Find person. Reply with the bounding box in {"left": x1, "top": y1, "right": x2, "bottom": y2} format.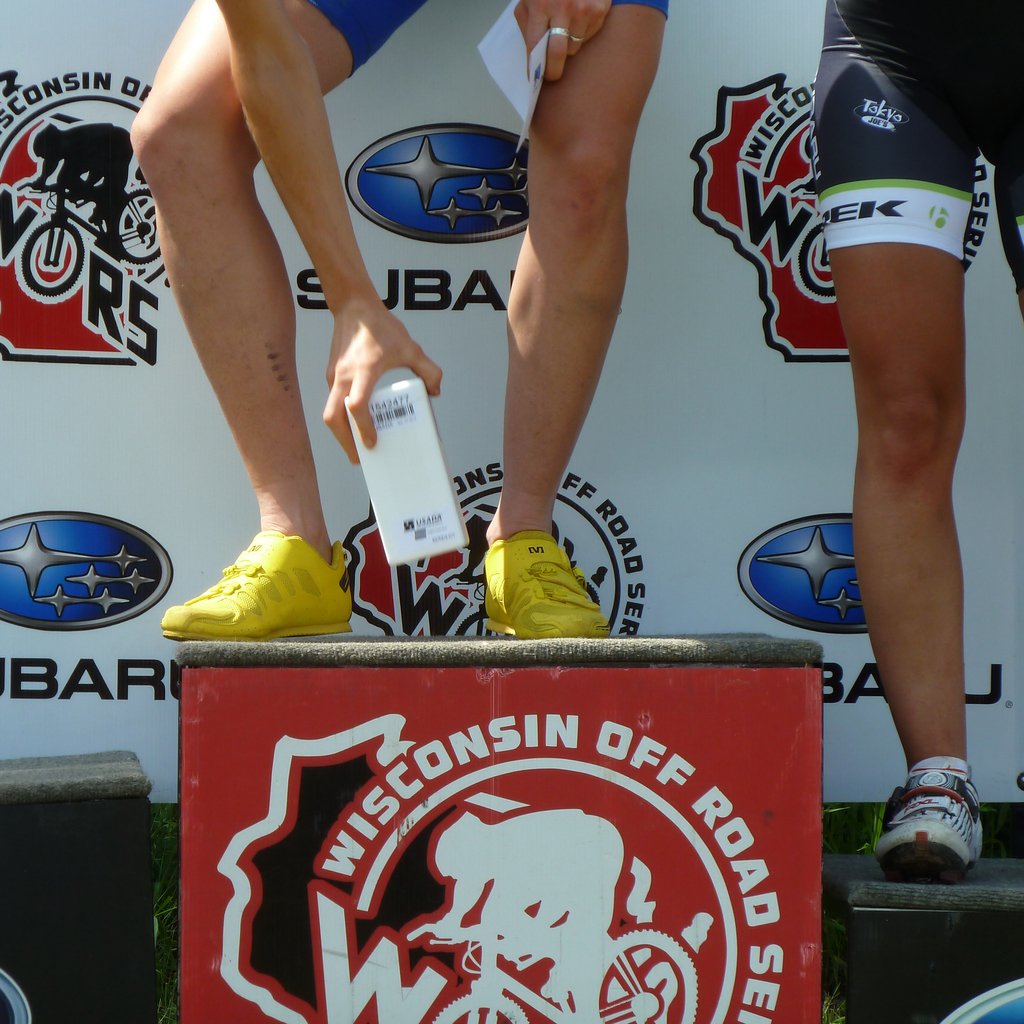
{"left": 811, "top": 0, "right": 1023, "bottom": 875}.
